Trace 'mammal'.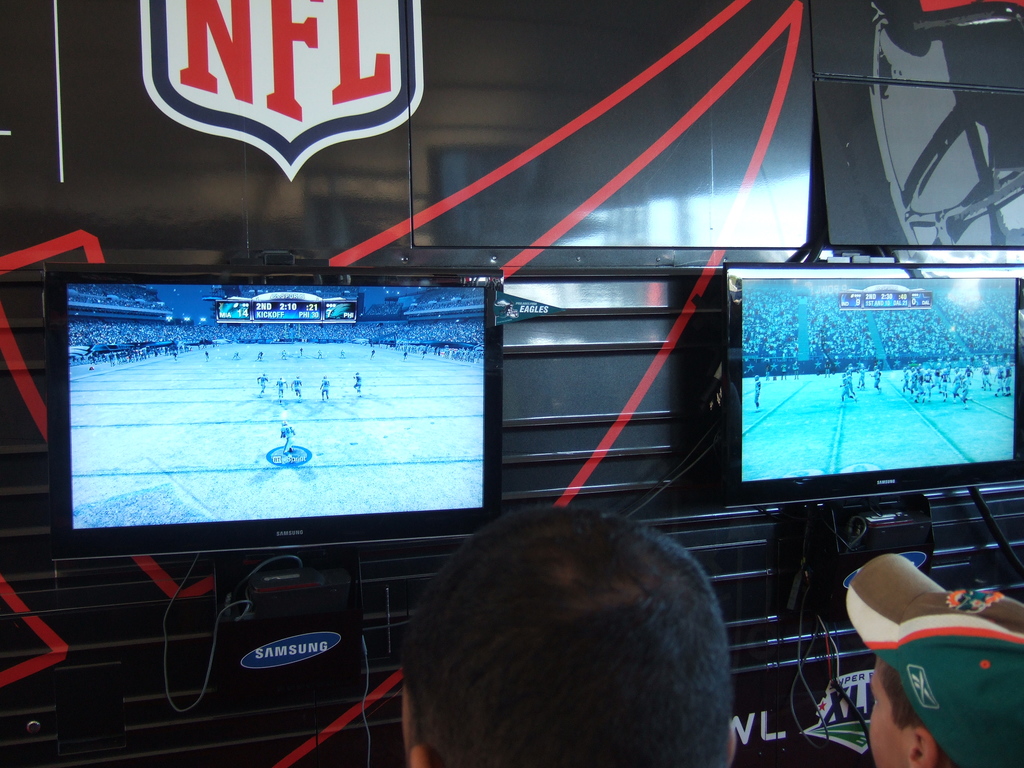
Traced to (x1=256, y1=351, x2=263, y2=361).
